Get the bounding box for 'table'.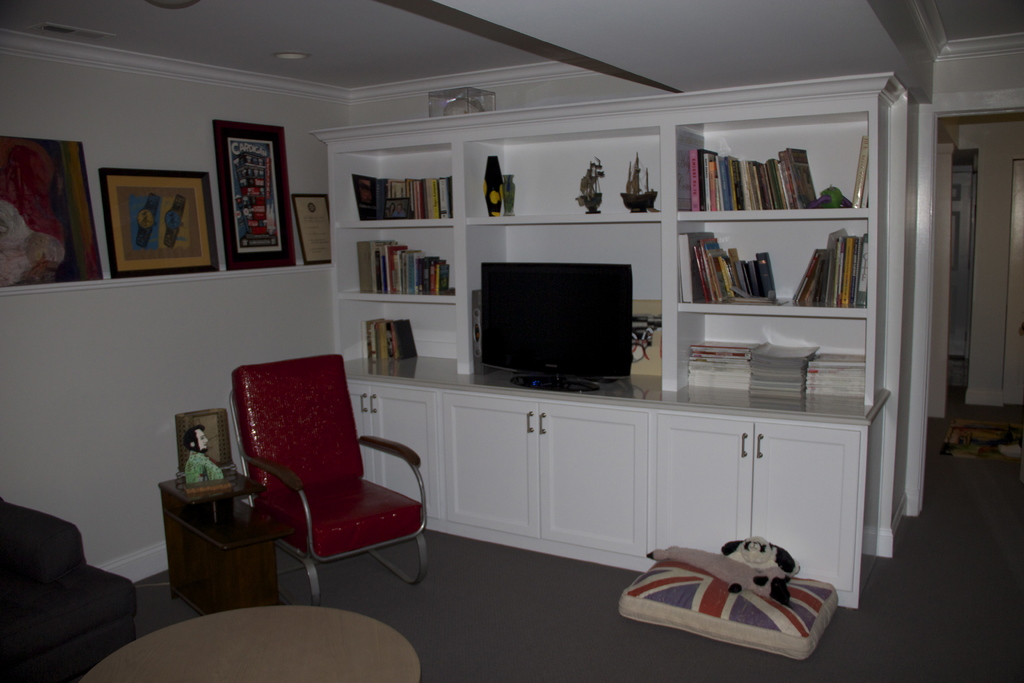
Rect(79, 608, 422, 682).
